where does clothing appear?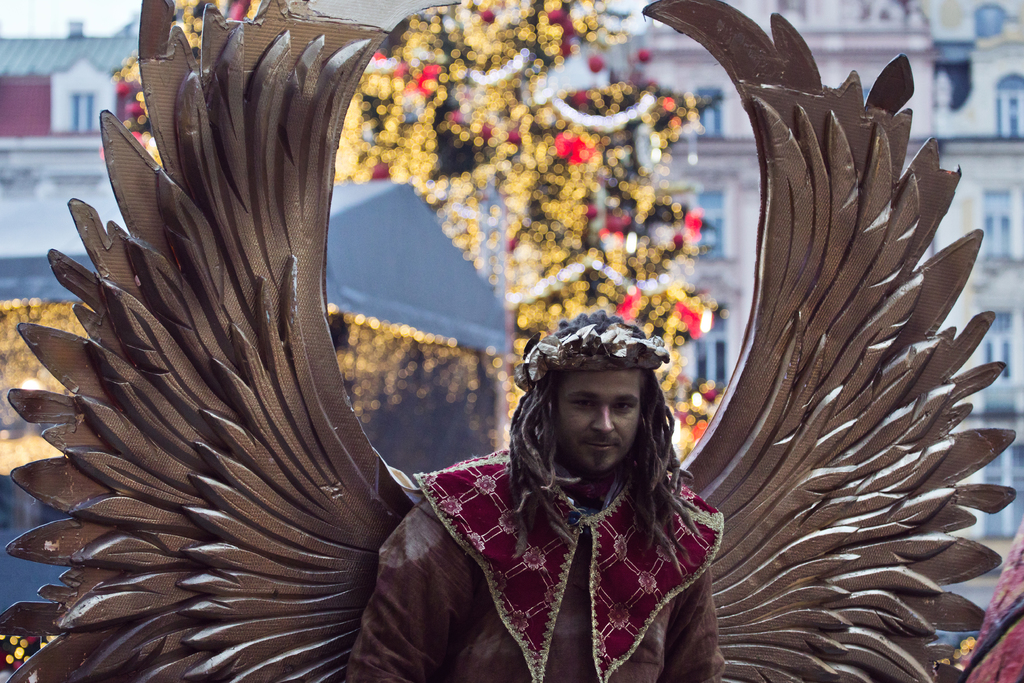
Appears at 410/427/731/660.
